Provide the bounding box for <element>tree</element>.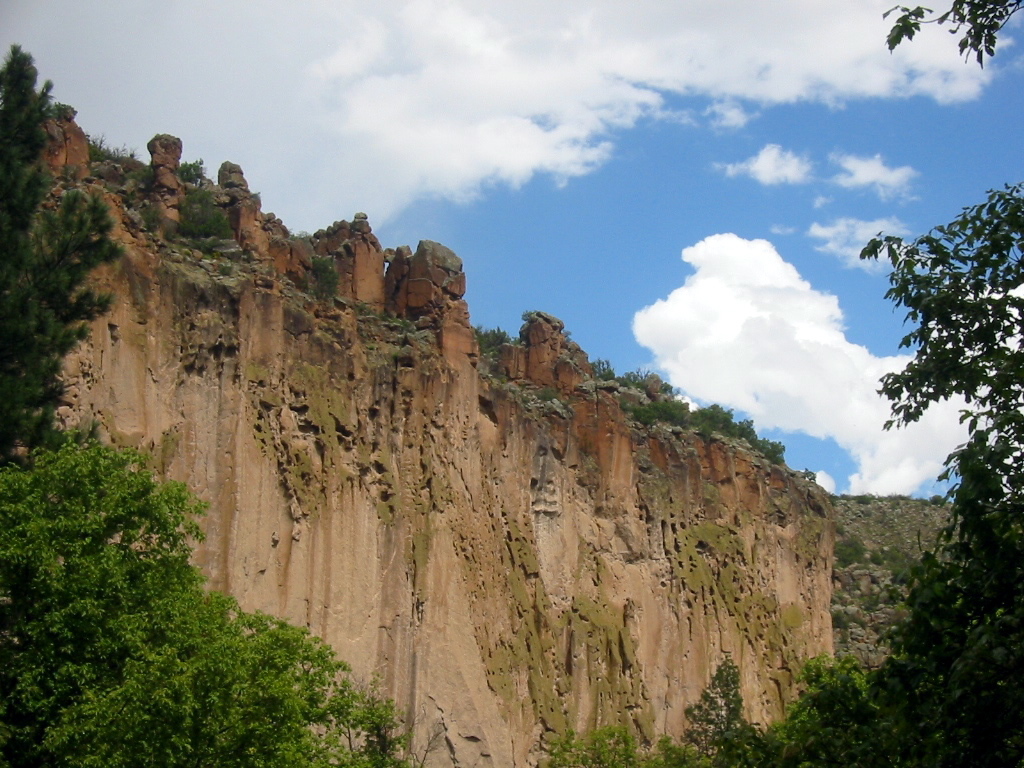
detection(0, 412, 414, 767).
